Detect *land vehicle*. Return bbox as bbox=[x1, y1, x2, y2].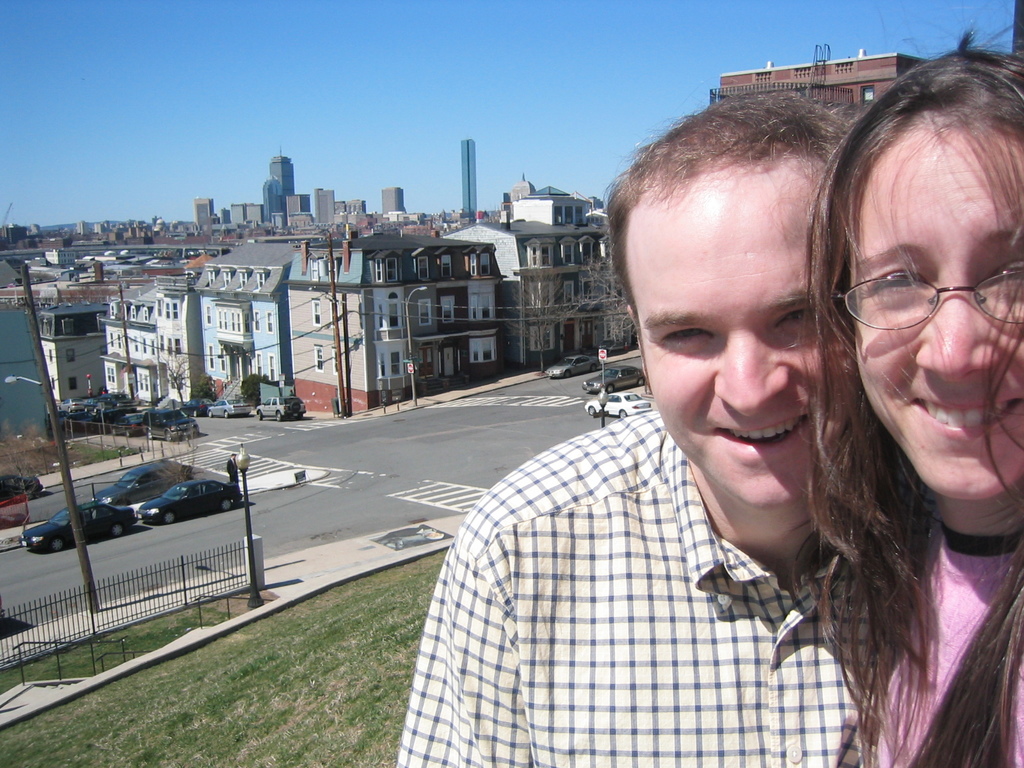
bbox=[91, 412, 122, 430].
